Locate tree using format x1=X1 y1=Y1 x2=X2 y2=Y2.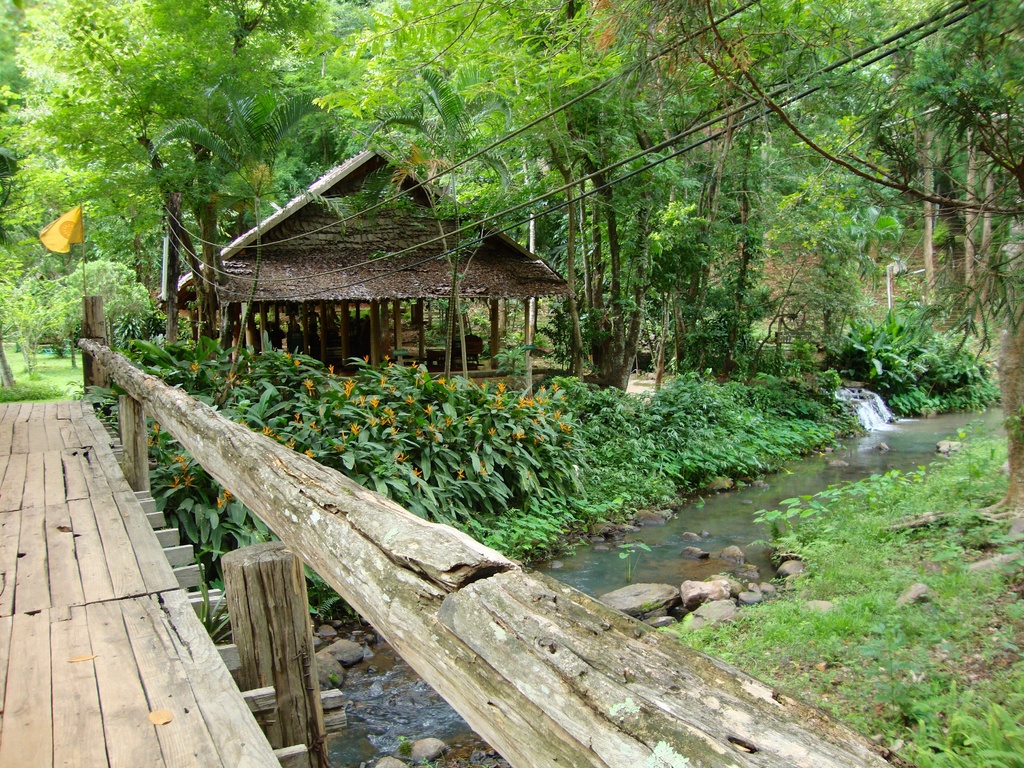
x1=0 y1=0 x2=154 y2=328.
